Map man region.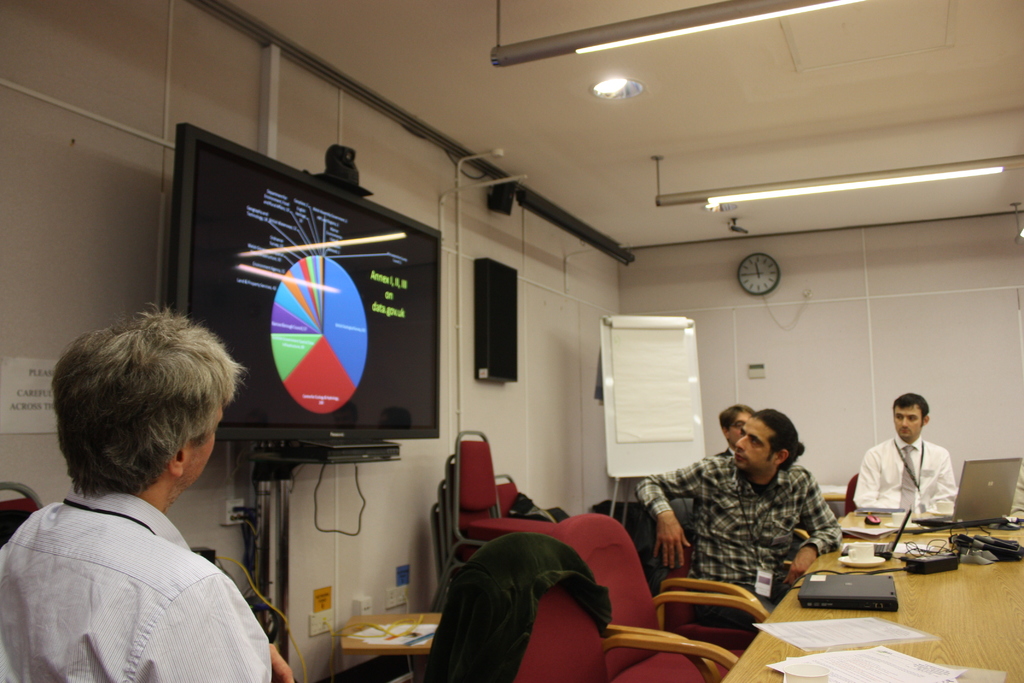
Mapped to box=[0, 301, 291, 682].
